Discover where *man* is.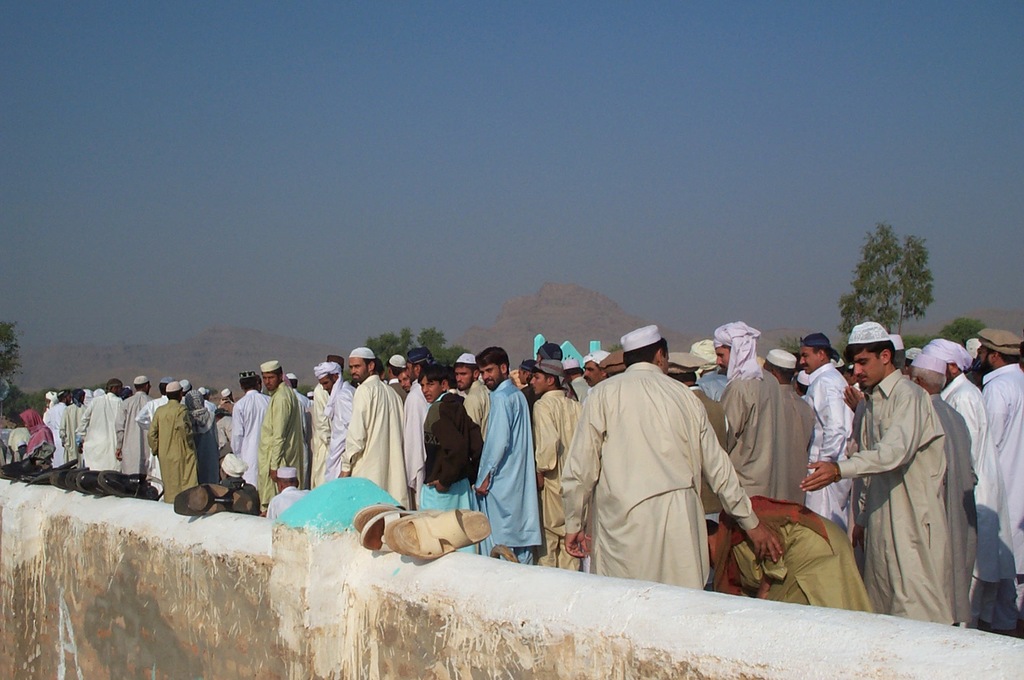
Discovered at <bbox>396, 370, 437, 484</bbox>.
